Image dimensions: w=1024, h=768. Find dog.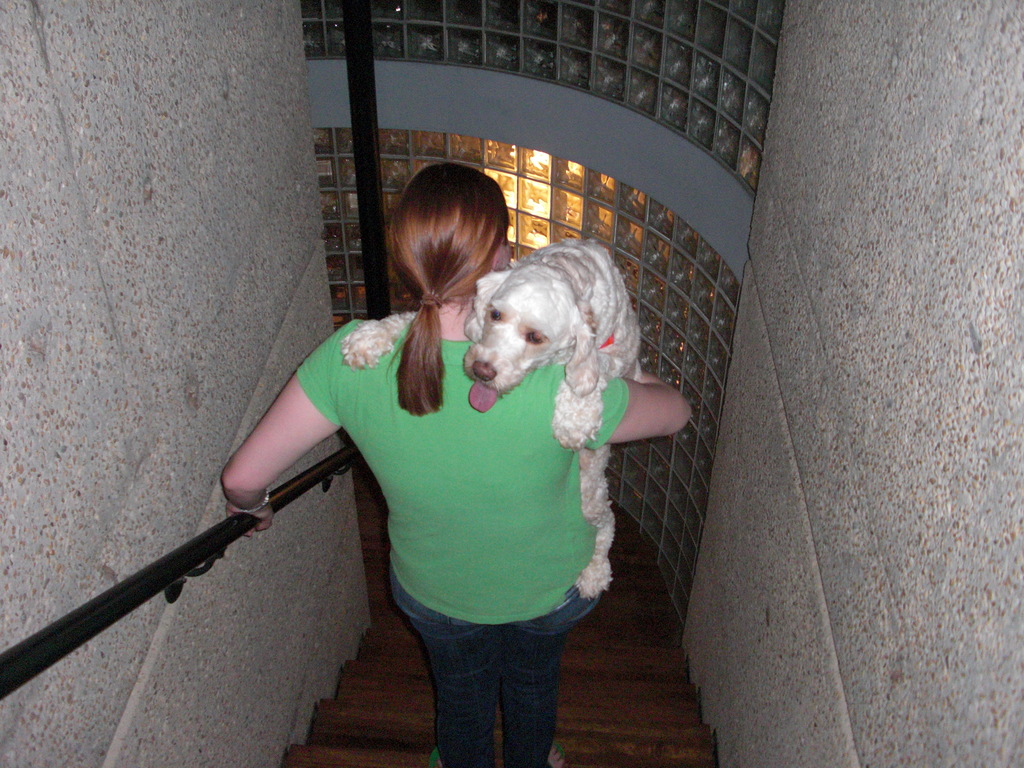
<bbox>341, 236, 649, 605</bbox>.
